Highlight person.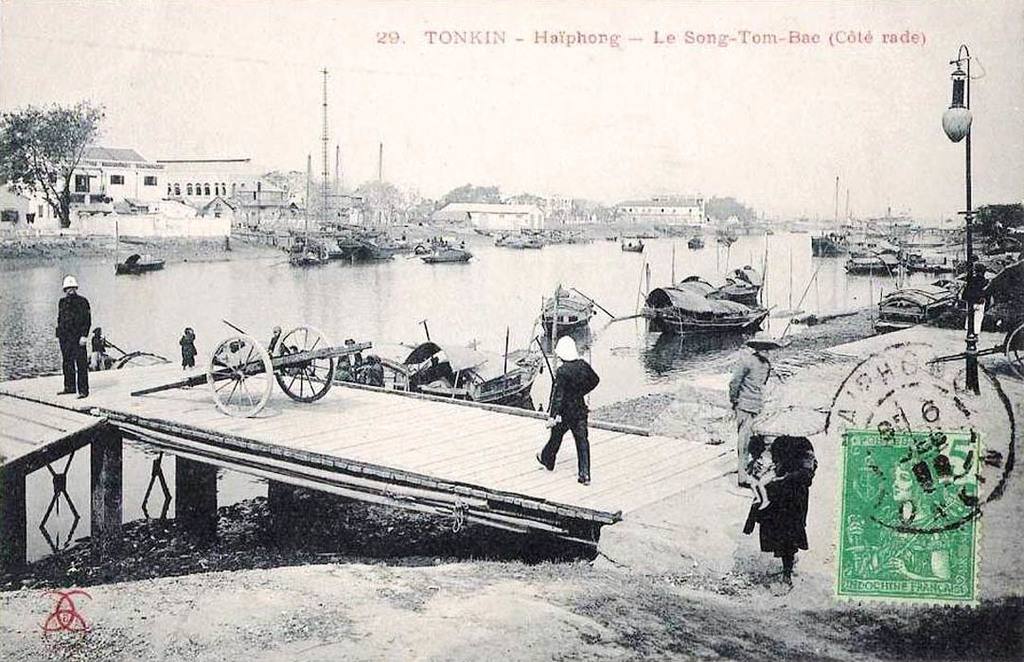
Highlighted region: <bbox>962, 263, 995, 337</bbox>.
